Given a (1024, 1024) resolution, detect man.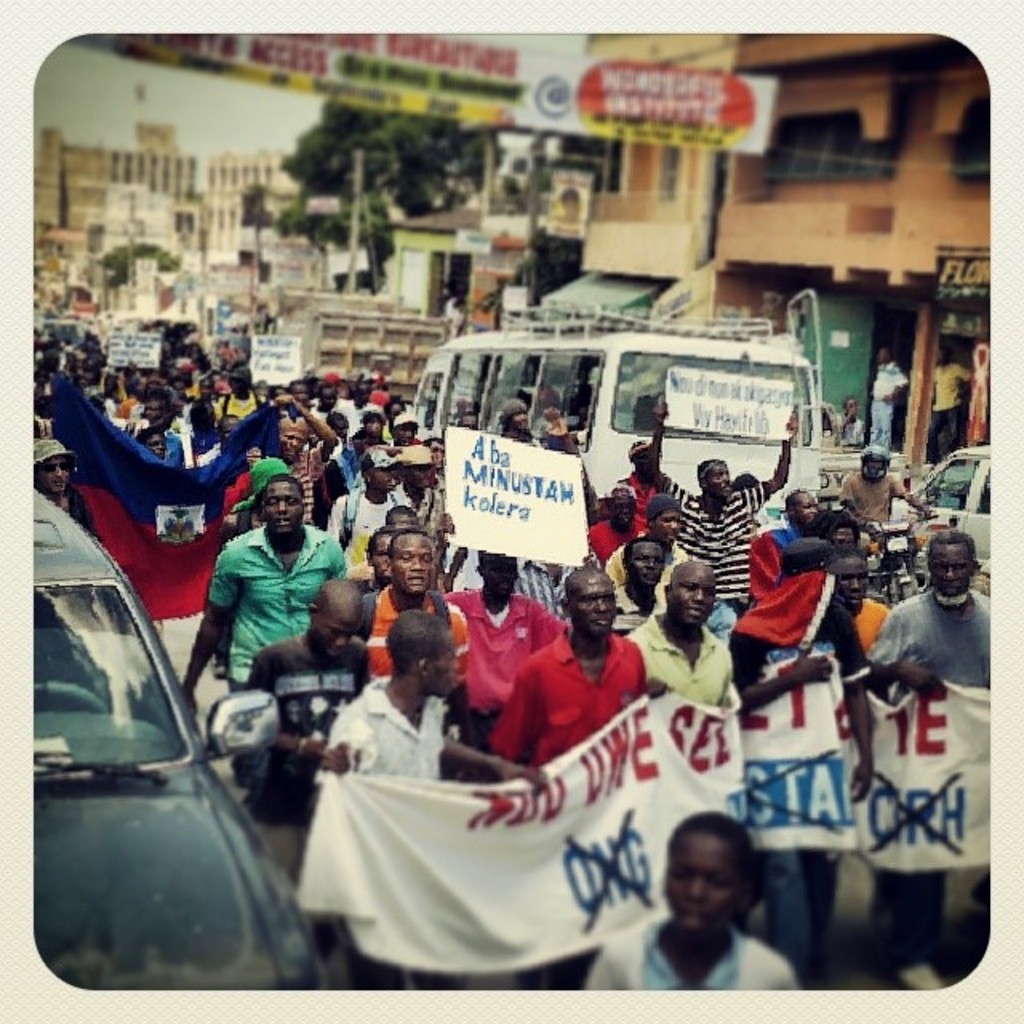
256/389/338/526.
